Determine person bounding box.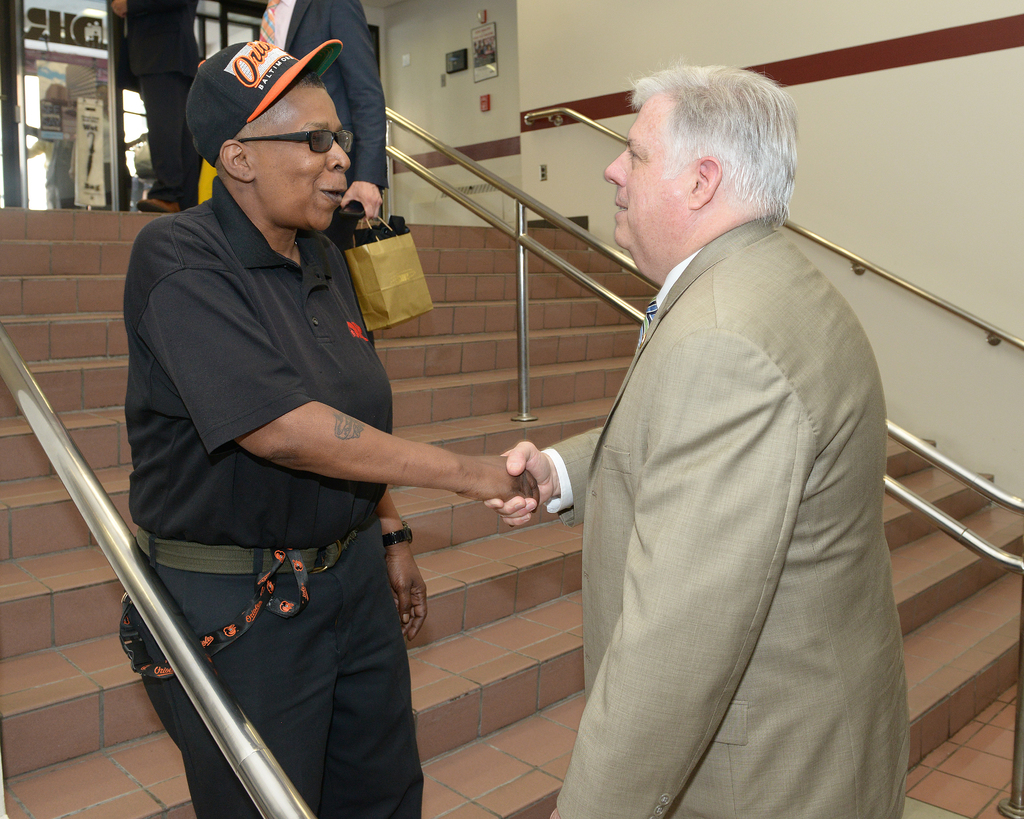
Determined: (left=482, top=60, right=915, bottom=818).
